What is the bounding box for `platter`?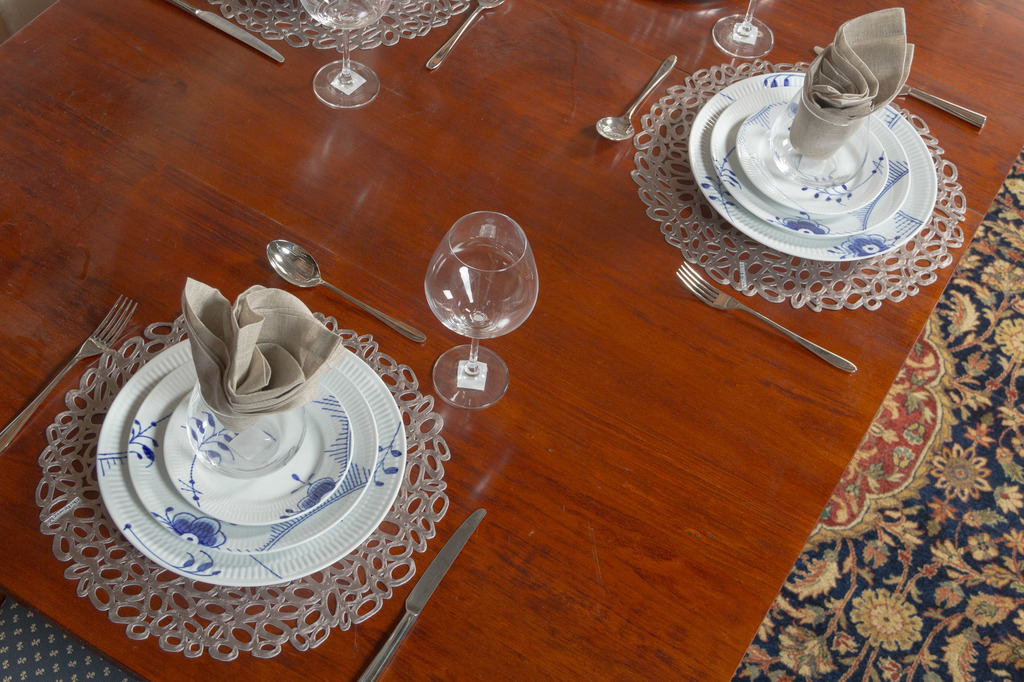
735, 100, 886, 217.
